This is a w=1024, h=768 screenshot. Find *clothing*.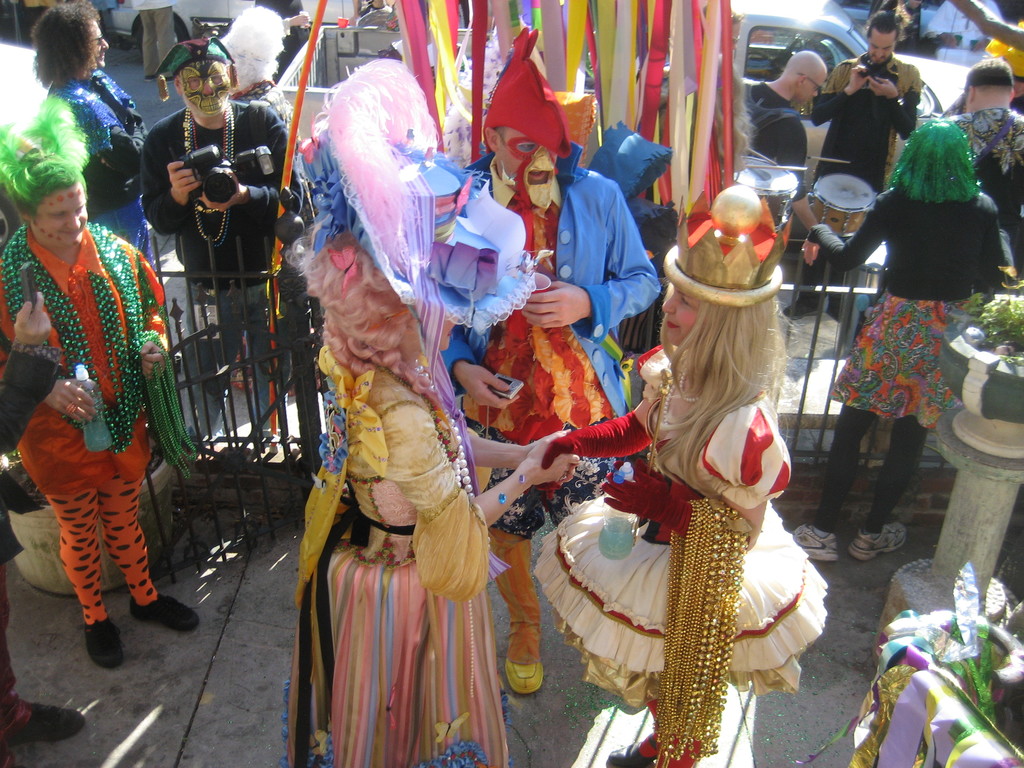
Bounding box: box=[949, 95, 1023, 270].
